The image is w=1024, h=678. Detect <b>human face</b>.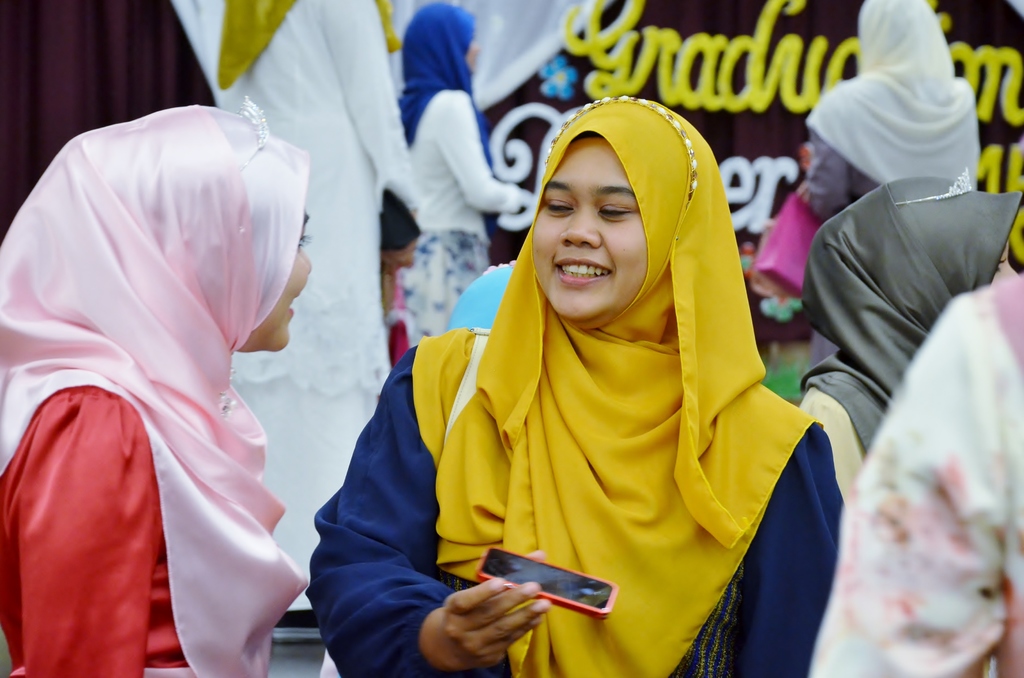
Detection: BBox(254, 211, 310, 351).
